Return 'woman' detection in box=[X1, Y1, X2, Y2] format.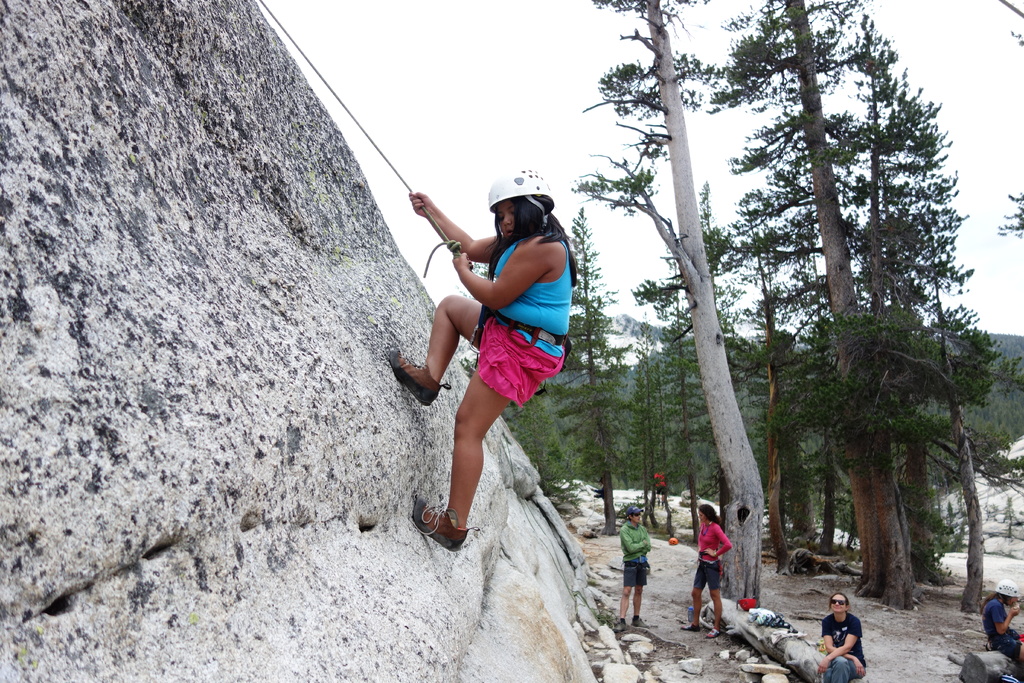
box=[408, 158, 580, 551].
